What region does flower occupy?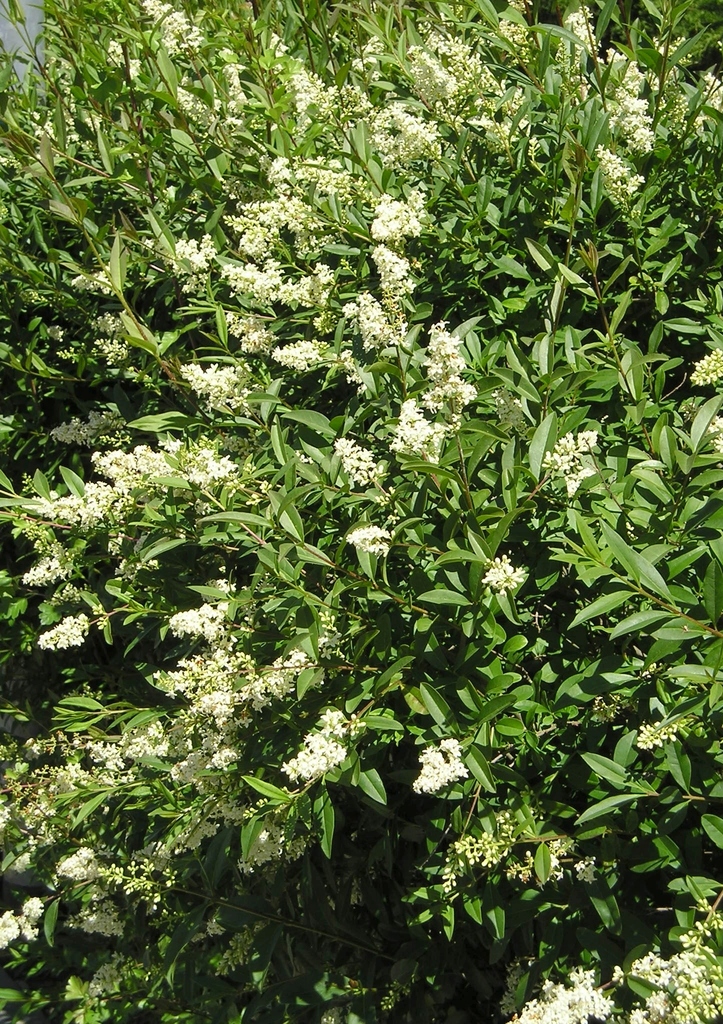
<bbox>244, 790, 309, 870</bbox>.
